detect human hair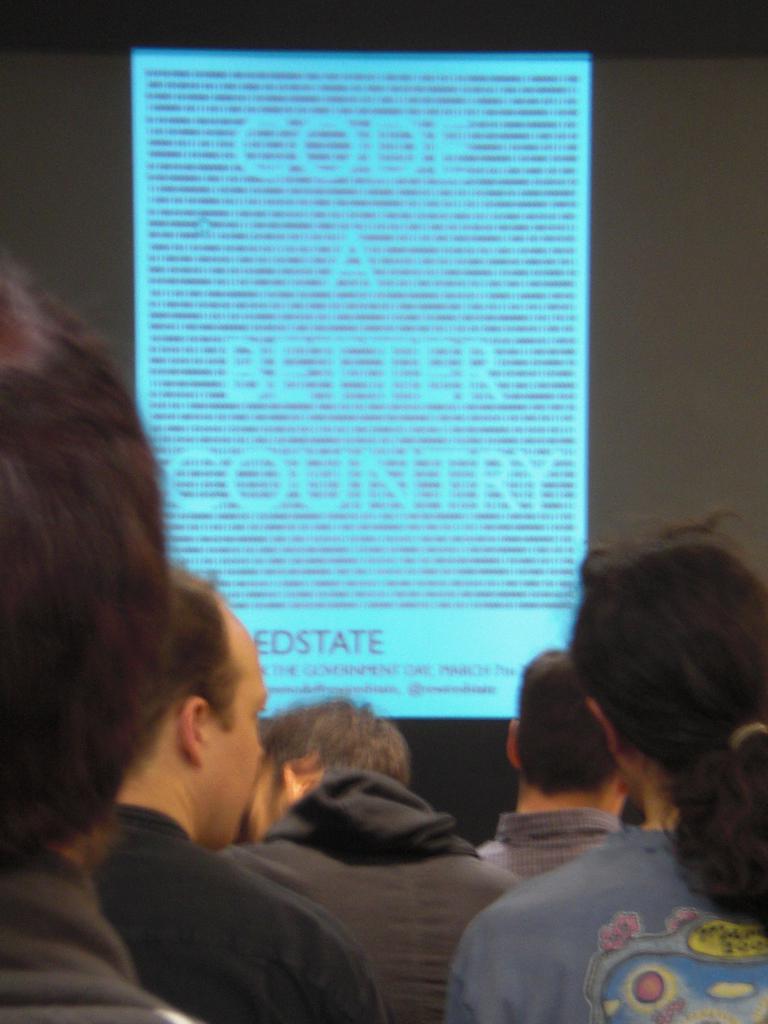
{"left": 0, "top": 251, "right": 180, "bottom": 903}
